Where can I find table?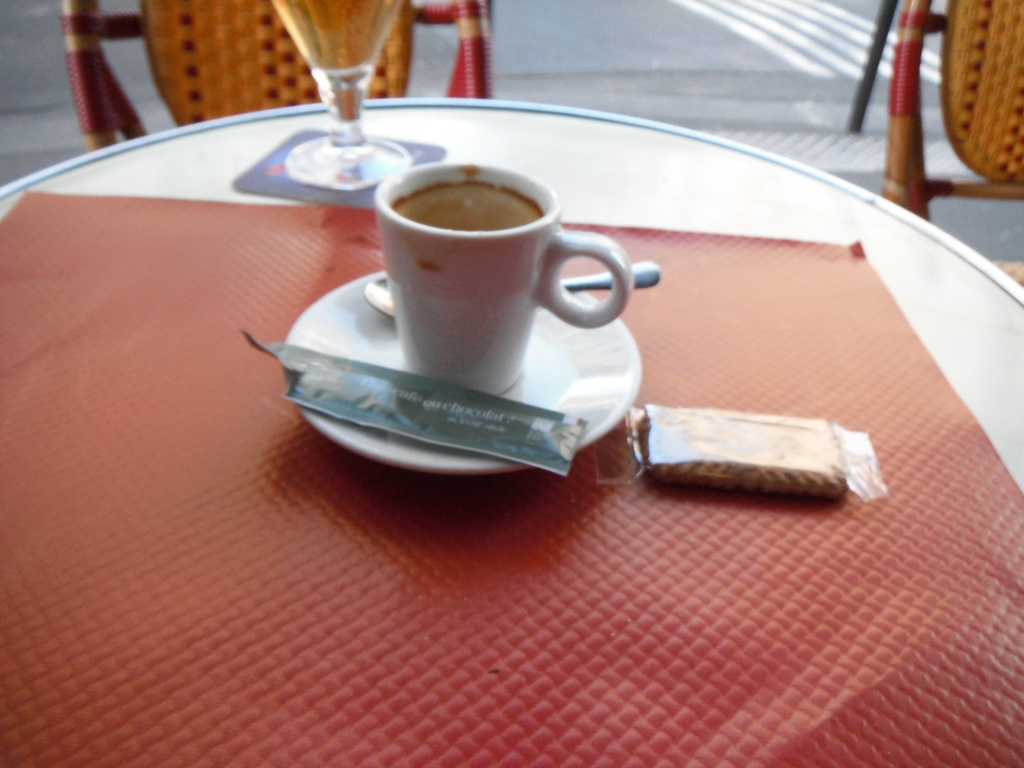
You can find it at [x1=20, y1=48, x2=1023, y2=740].
